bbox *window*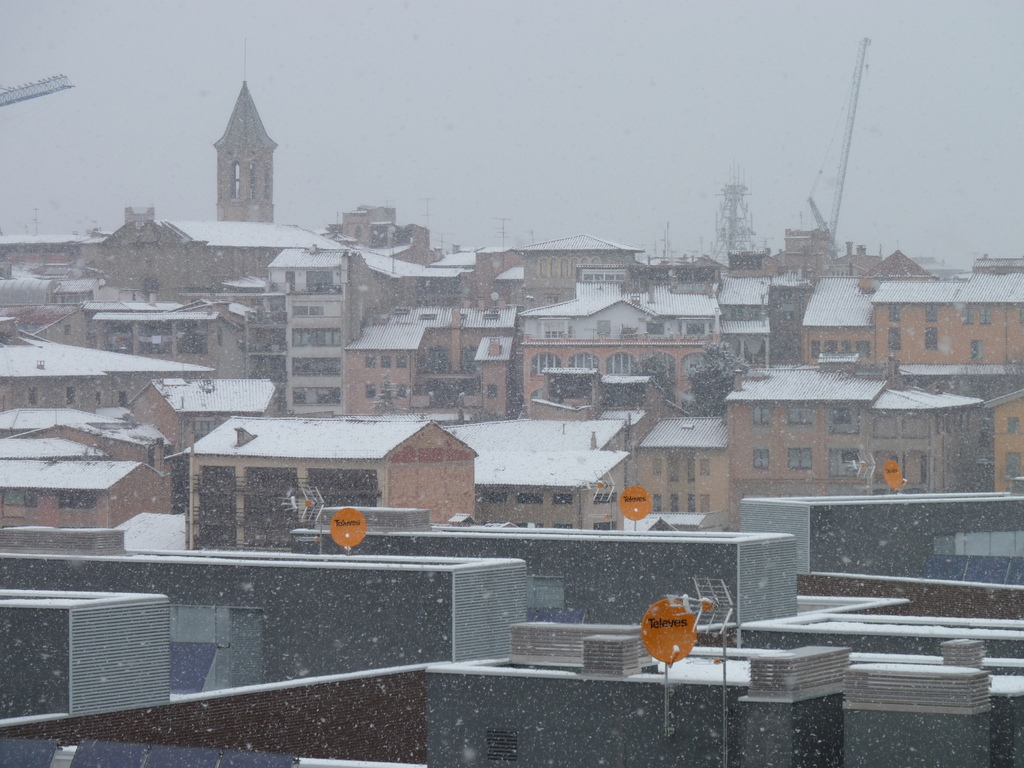
886 307 902 323
